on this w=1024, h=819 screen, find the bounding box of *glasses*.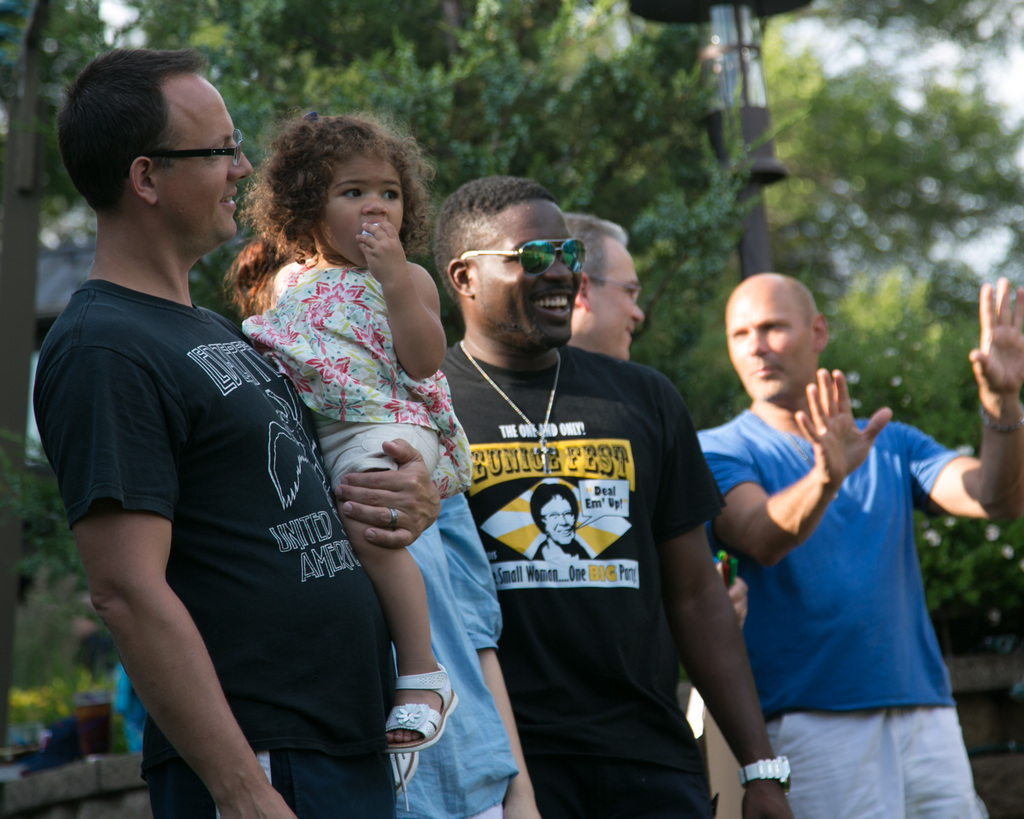
Bounding box: 592:280:641:303.
